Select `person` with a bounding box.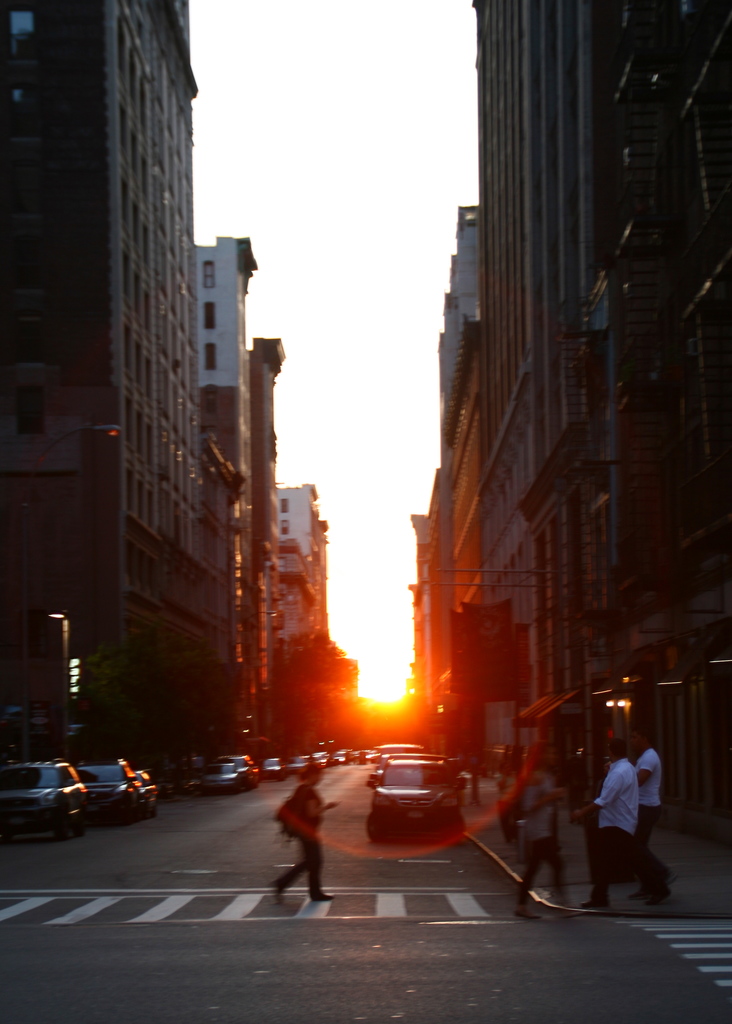
266:780:337:917.
